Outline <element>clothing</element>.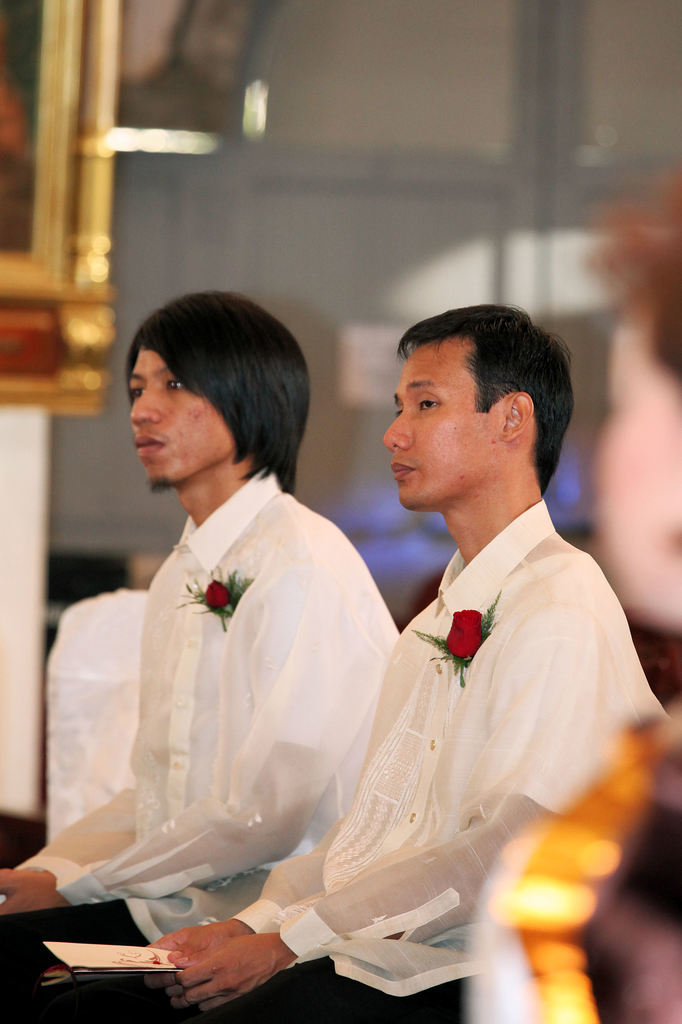
Outline: locate(0, 472, 390, 1023).
